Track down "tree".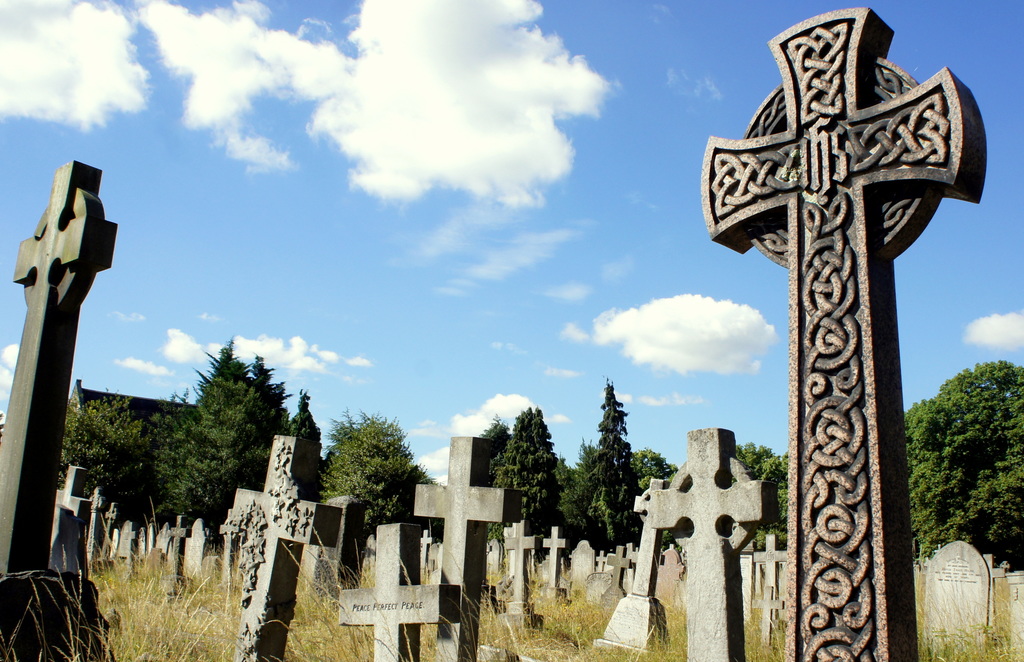
Tracked to box=[316, 401, 420, 531].
